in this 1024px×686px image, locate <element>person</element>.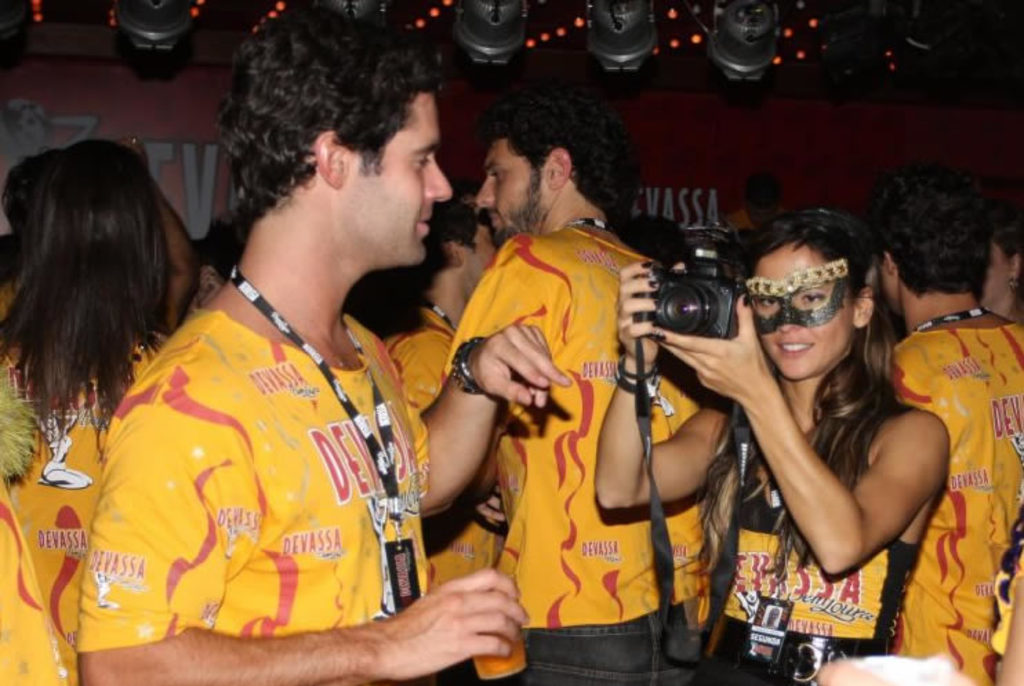
Bounding box: select_region(869, 190, 1023, 685).
